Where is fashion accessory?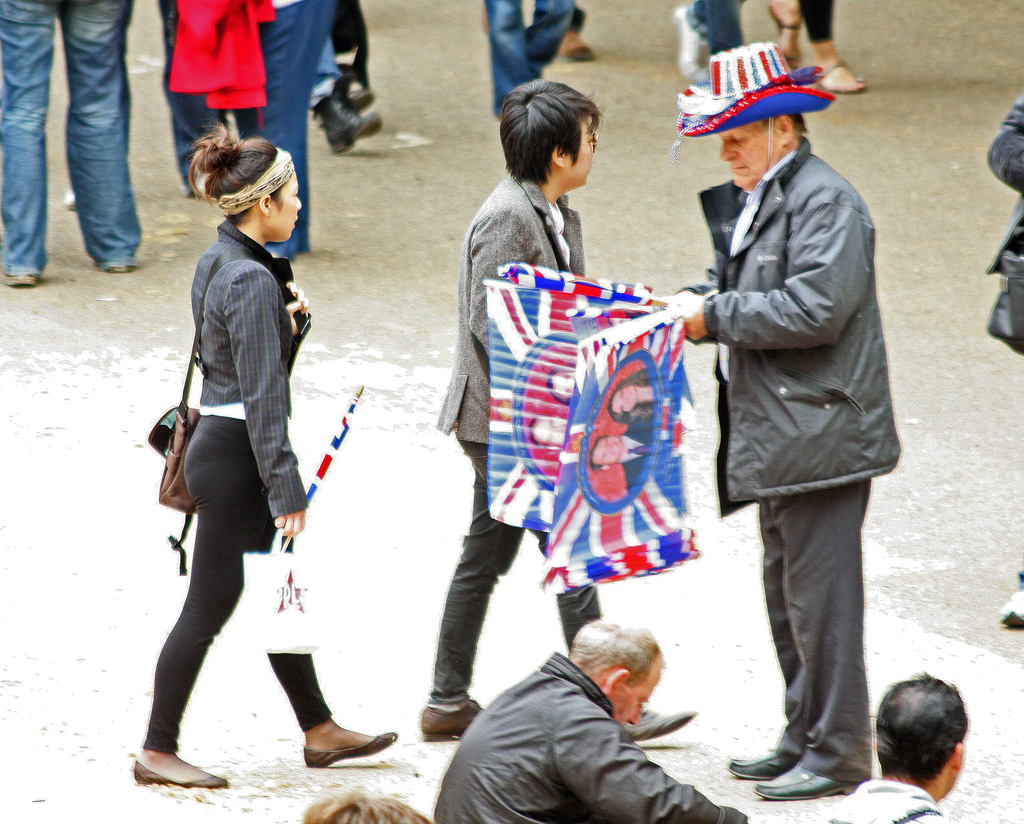
819/58/865/98.
